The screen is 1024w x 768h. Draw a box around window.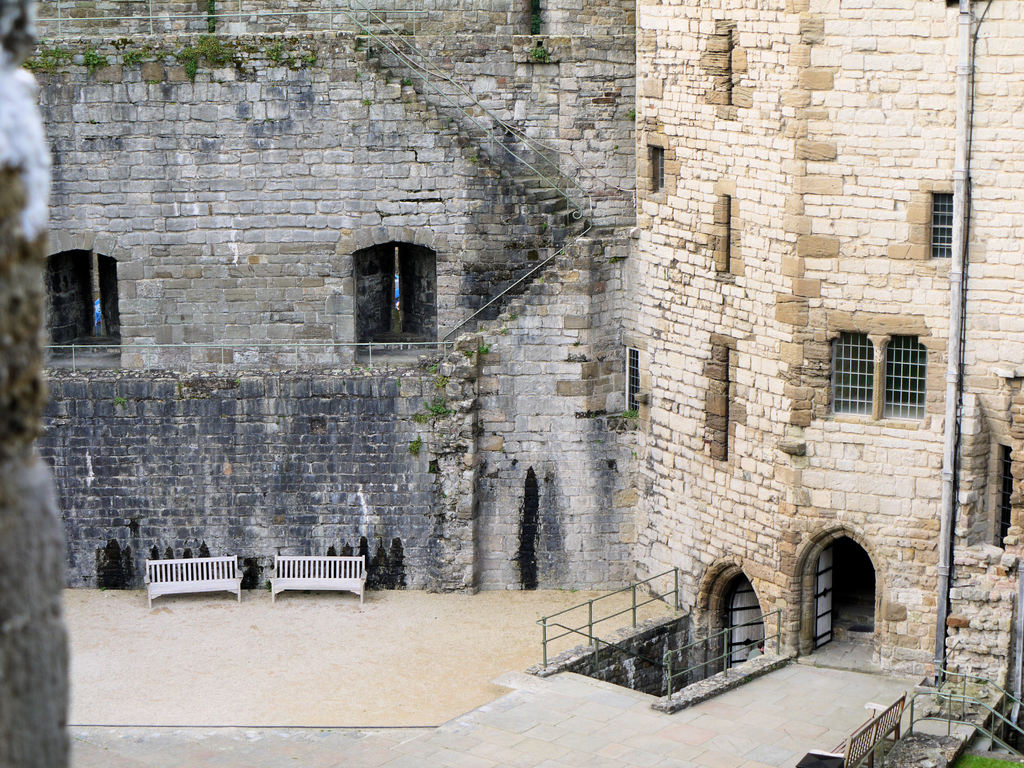
pyautogui.locateOnScreen(361, 250, 452, 349).
